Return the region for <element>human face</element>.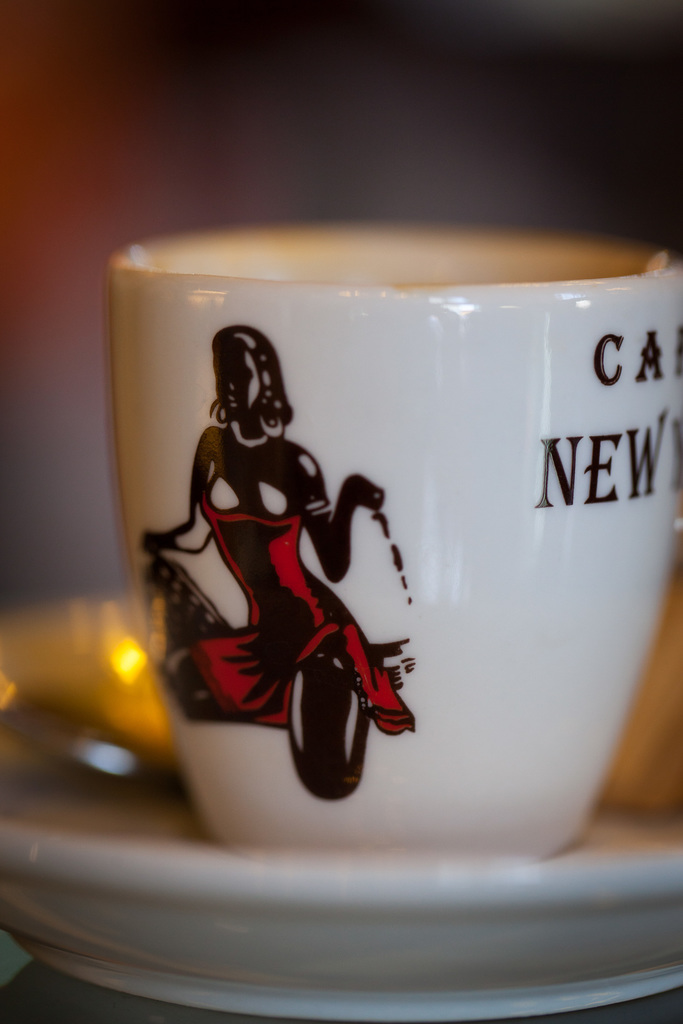
211,347,256,424.
